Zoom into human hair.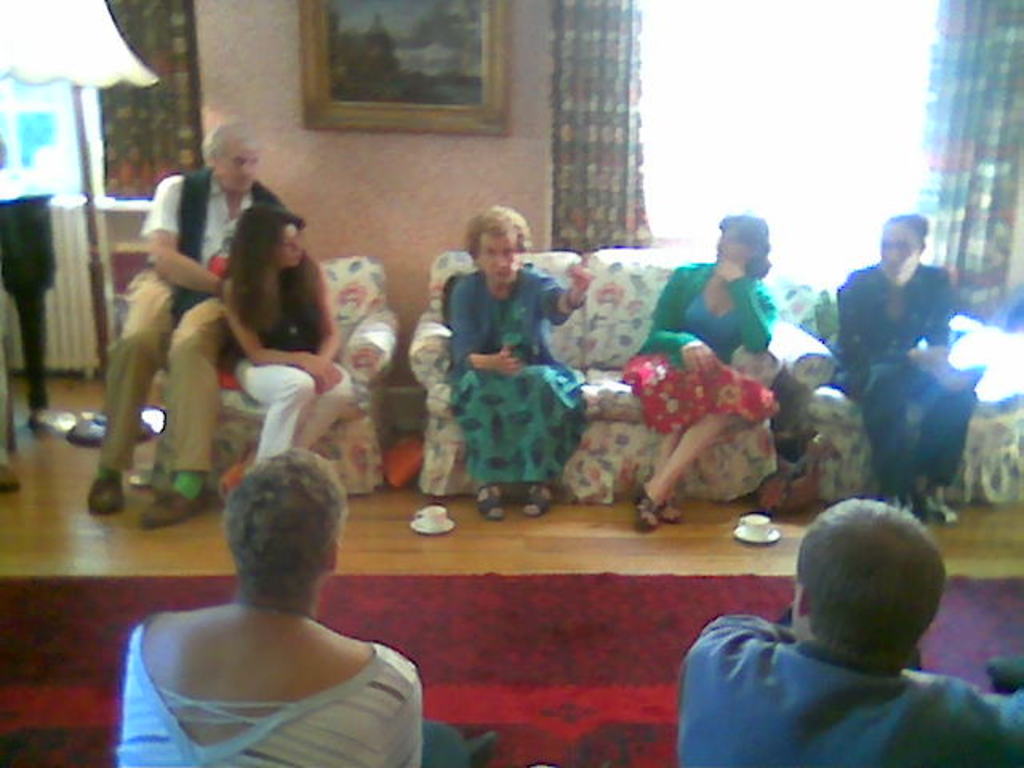
Zoom target: [717,221,773,282].
